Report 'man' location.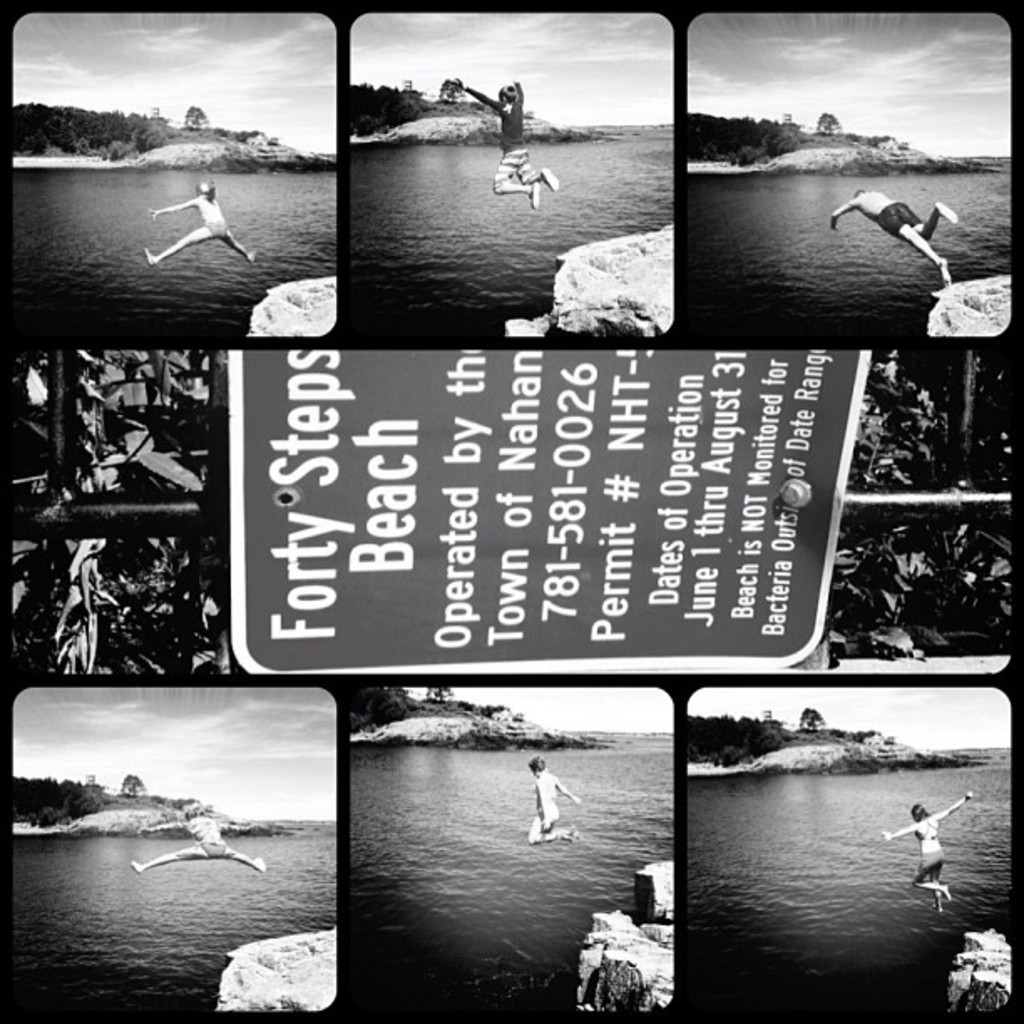
Report: (833,186,959,279).
